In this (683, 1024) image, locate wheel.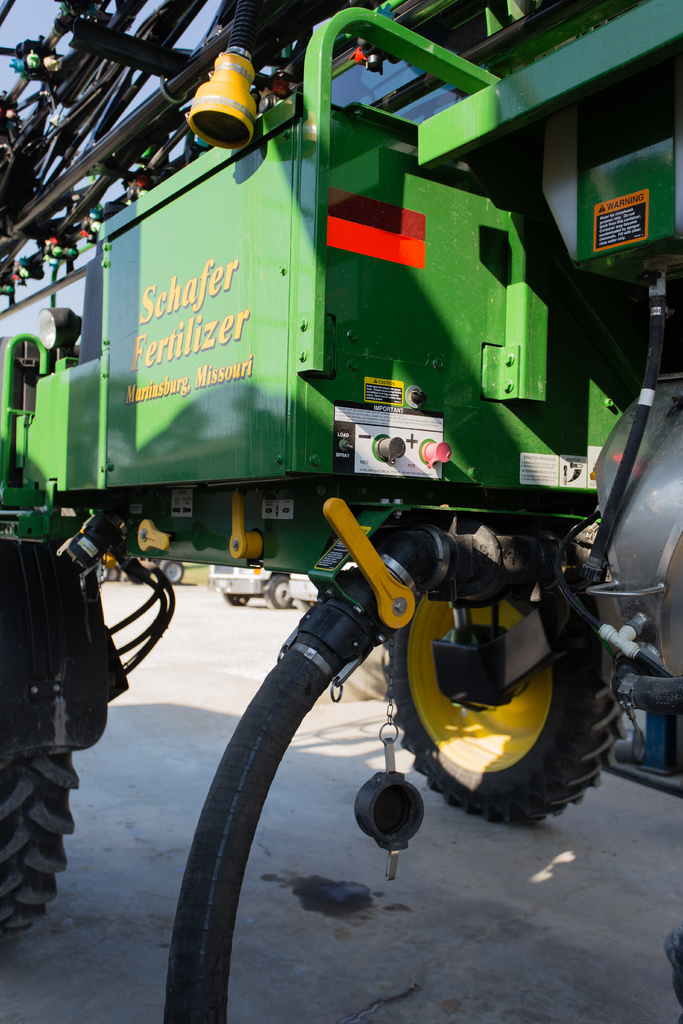
Bounding box: (left=265, top=575, right=292, bottom=608).
